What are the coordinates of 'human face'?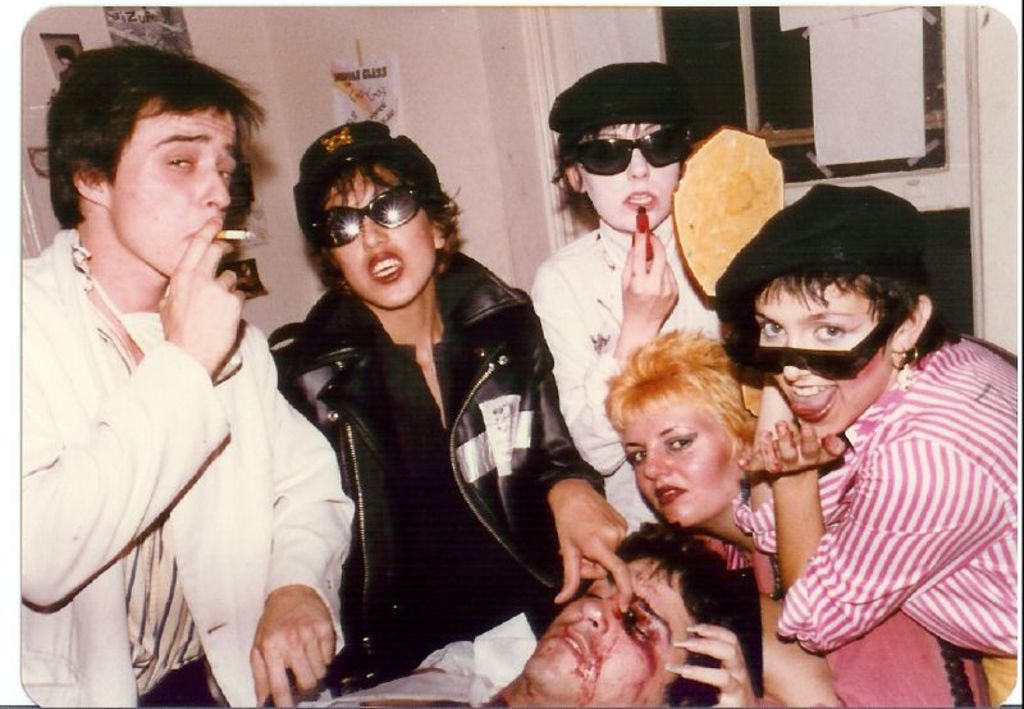
623:399:744:530.
